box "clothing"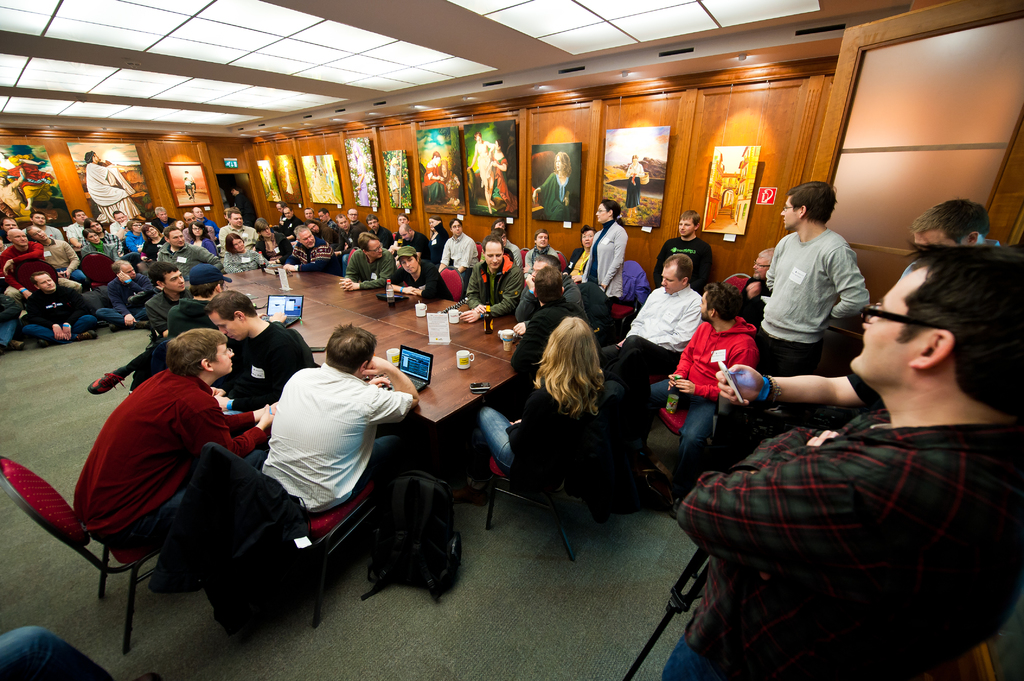
<box>222,245,275,274</box>
